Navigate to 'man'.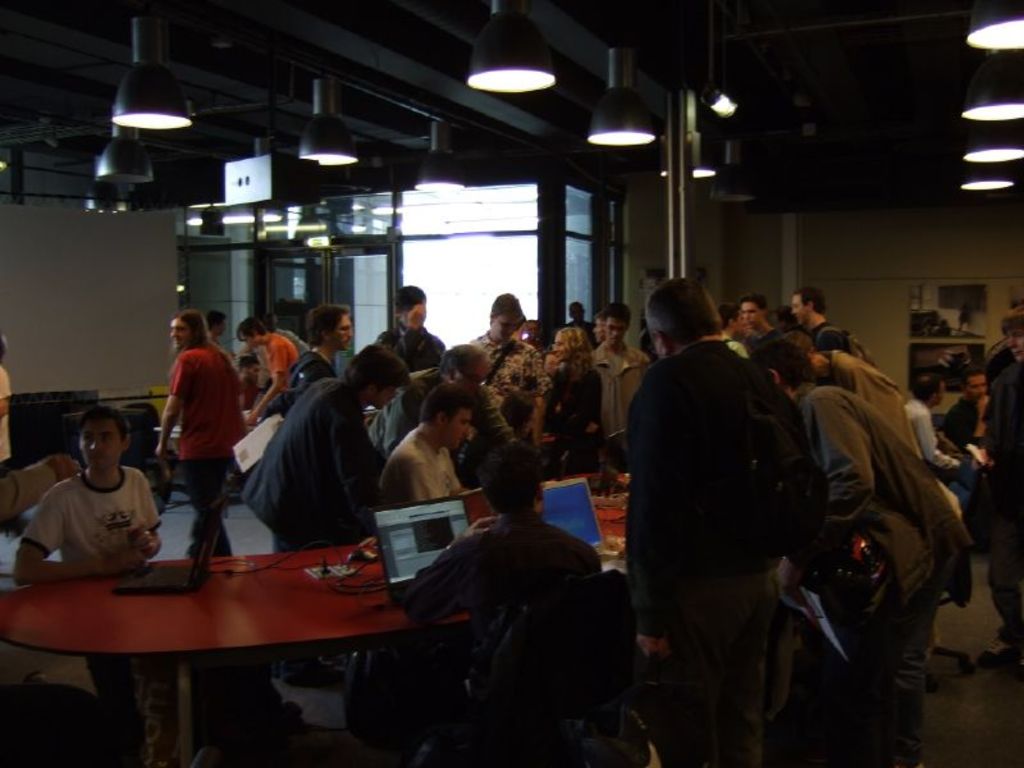
Navigation target: locate(207, 305, 227, 342).
